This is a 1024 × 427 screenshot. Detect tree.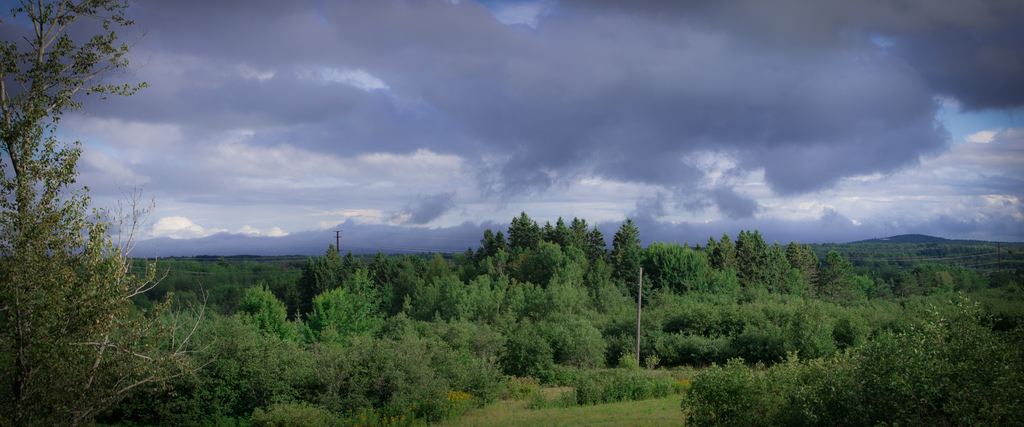
x1=0, y1=0, x2=220, y2=426.
